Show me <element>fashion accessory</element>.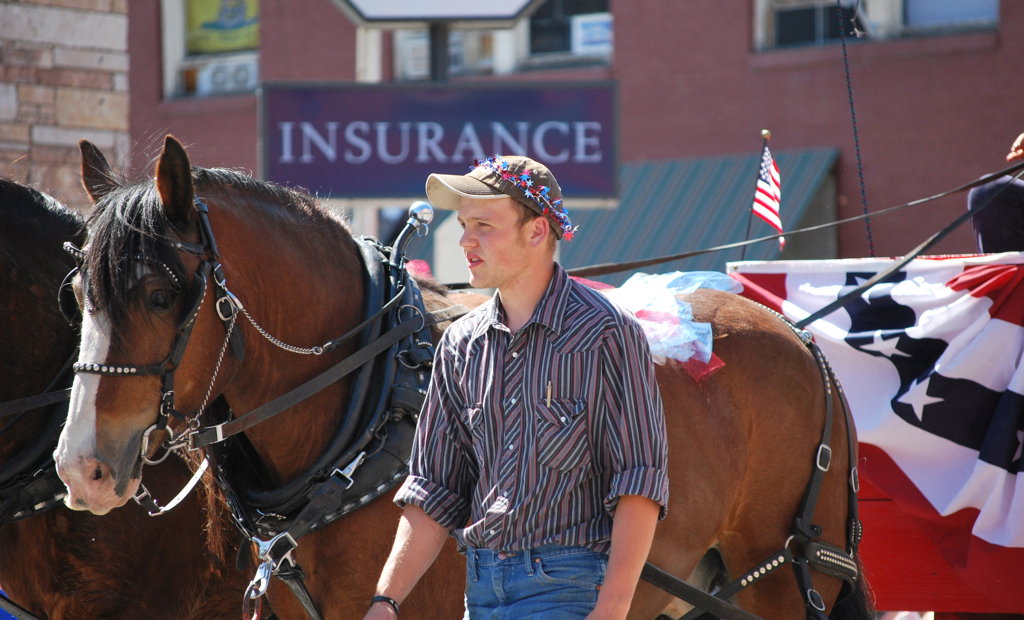
<element>fashion accessory</element> is here: {"x1": 418, "y1": 151, "x2": 581, "y2": 241}.
